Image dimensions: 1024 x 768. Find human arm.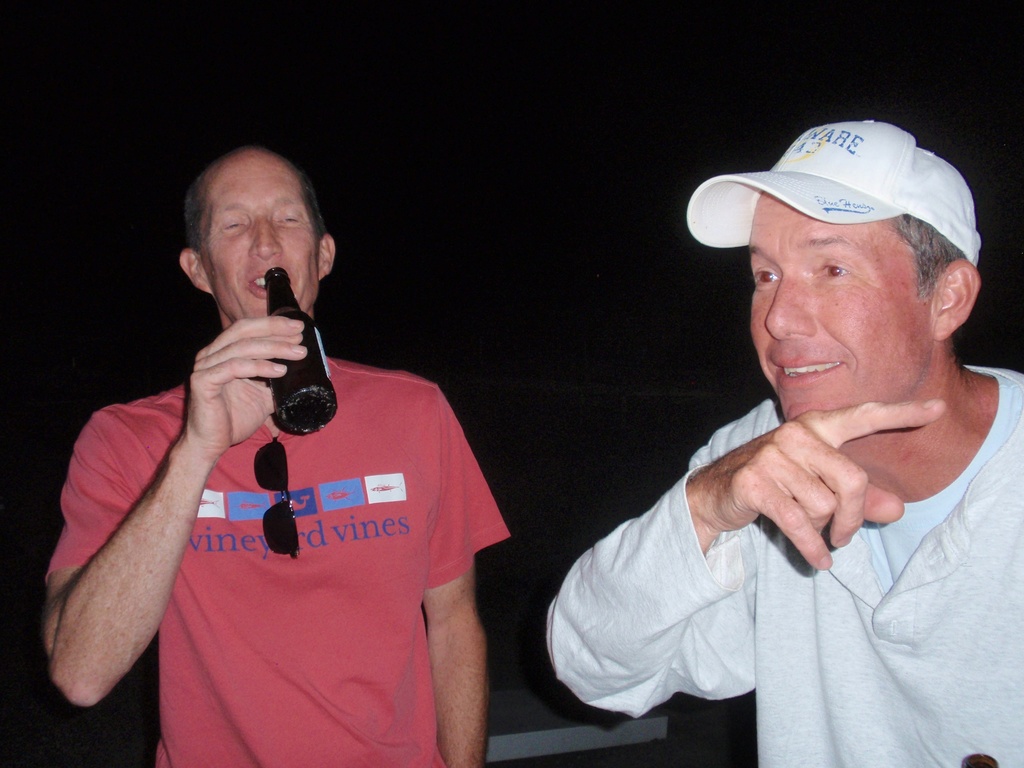
[left=546, top=399, right=943, bottom=712].
